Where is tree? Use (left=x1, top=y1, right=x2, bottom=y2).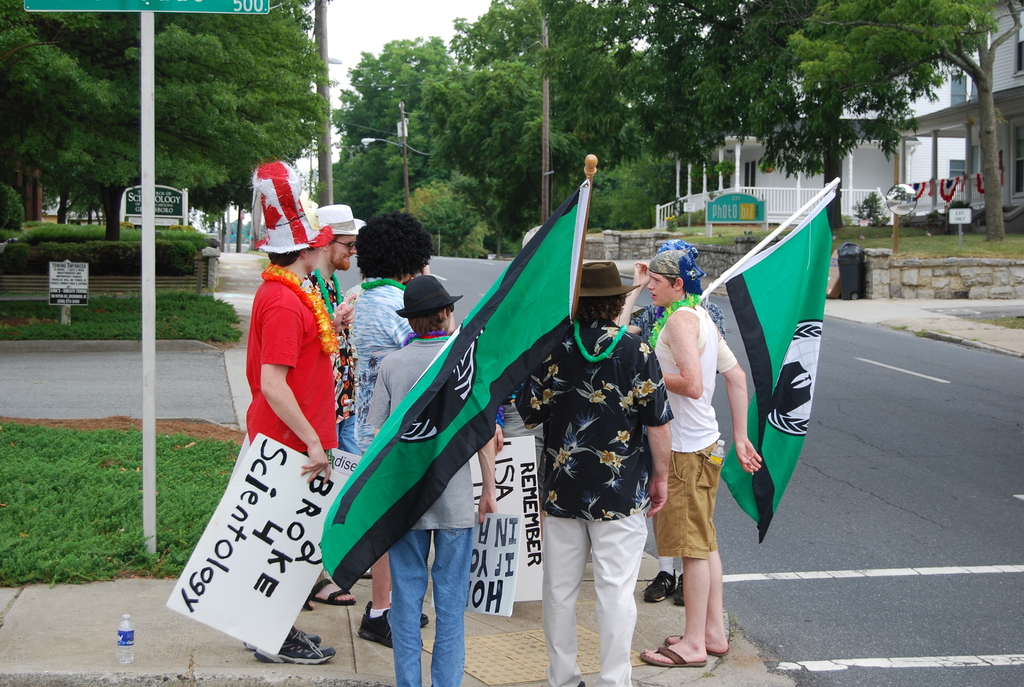
(left=302, top=140, right=426, bottom=223).
